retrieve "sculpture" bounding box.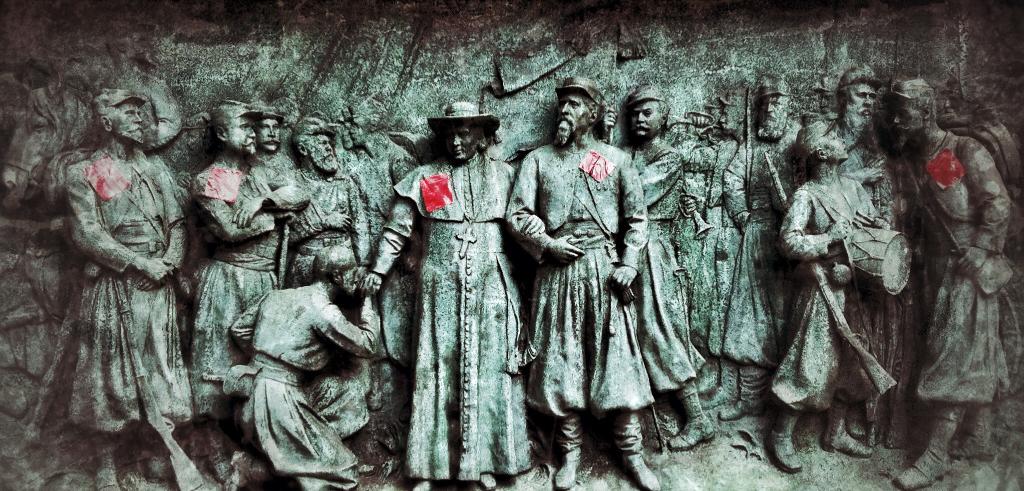
Bounding box: box=[672, 88, 749, 388].
